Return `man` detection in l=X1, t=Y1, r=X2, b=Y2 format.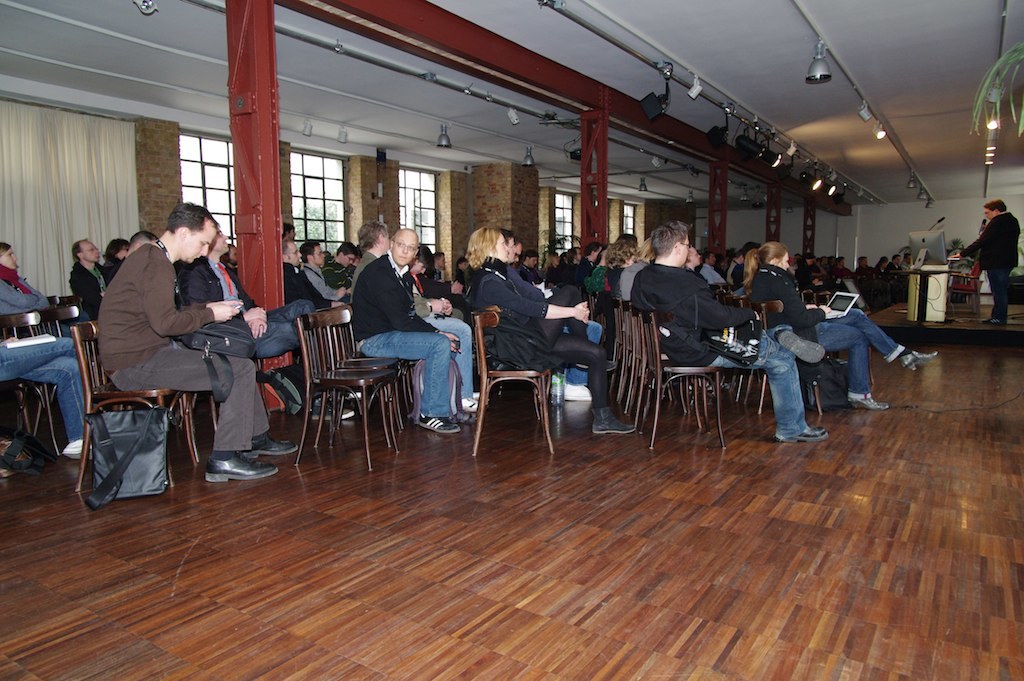
l=91, t=204, r=296, b=479.
